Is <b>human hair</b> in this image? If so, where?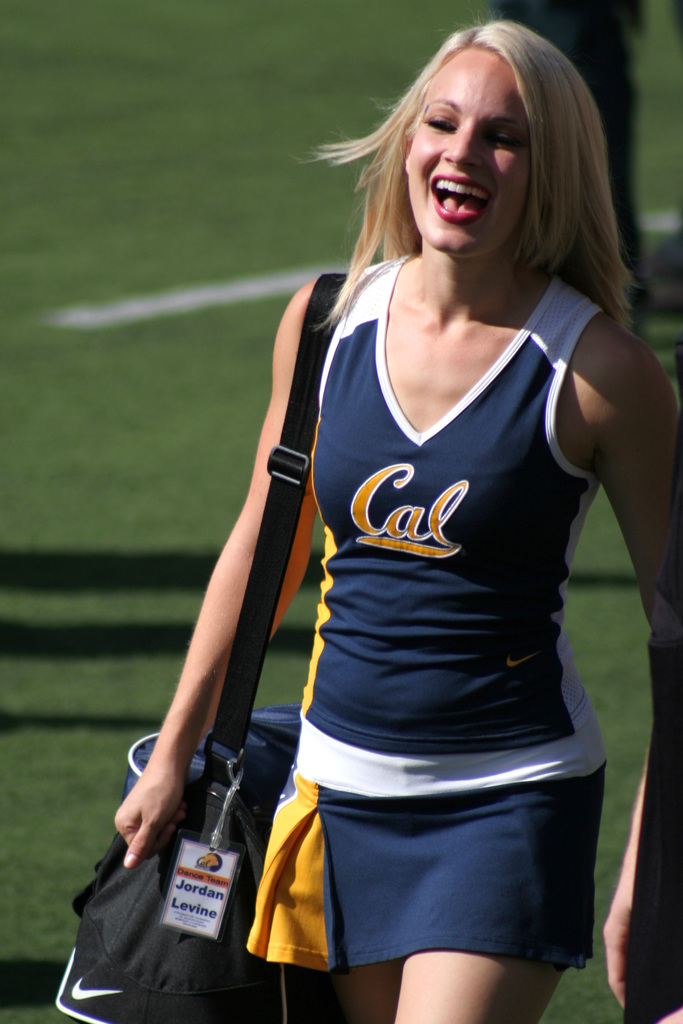
Yes, at {"left": 324, "top": 15, "right": 618, "bottom": 349}.
